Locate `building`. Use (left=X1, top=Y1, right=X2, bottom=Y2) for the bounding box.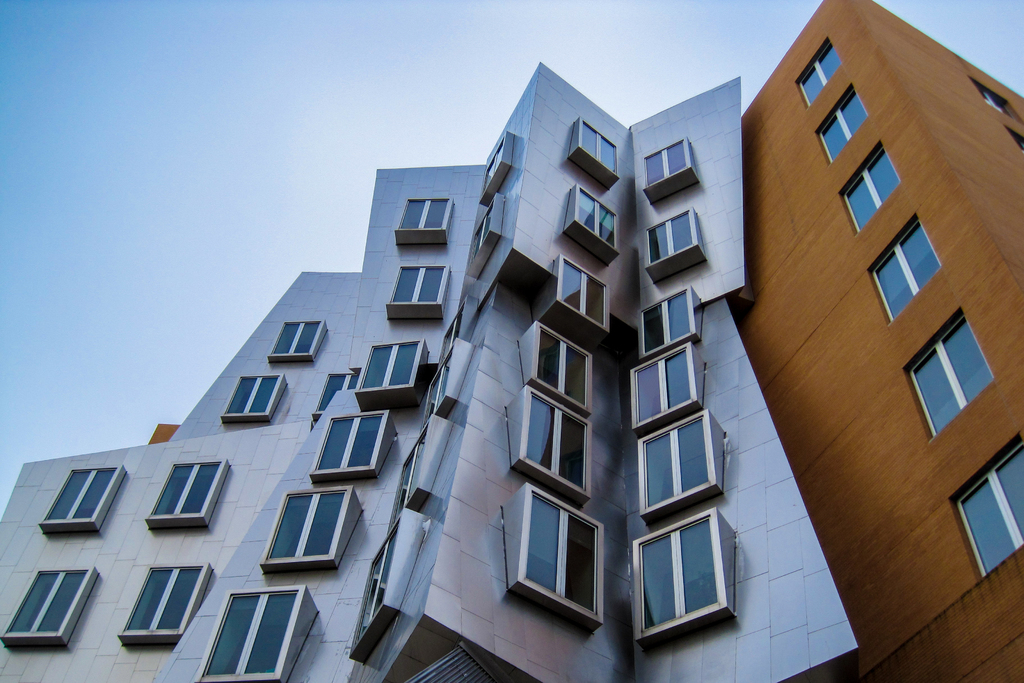
(left=0, top=59, right=856, bottom=682).
